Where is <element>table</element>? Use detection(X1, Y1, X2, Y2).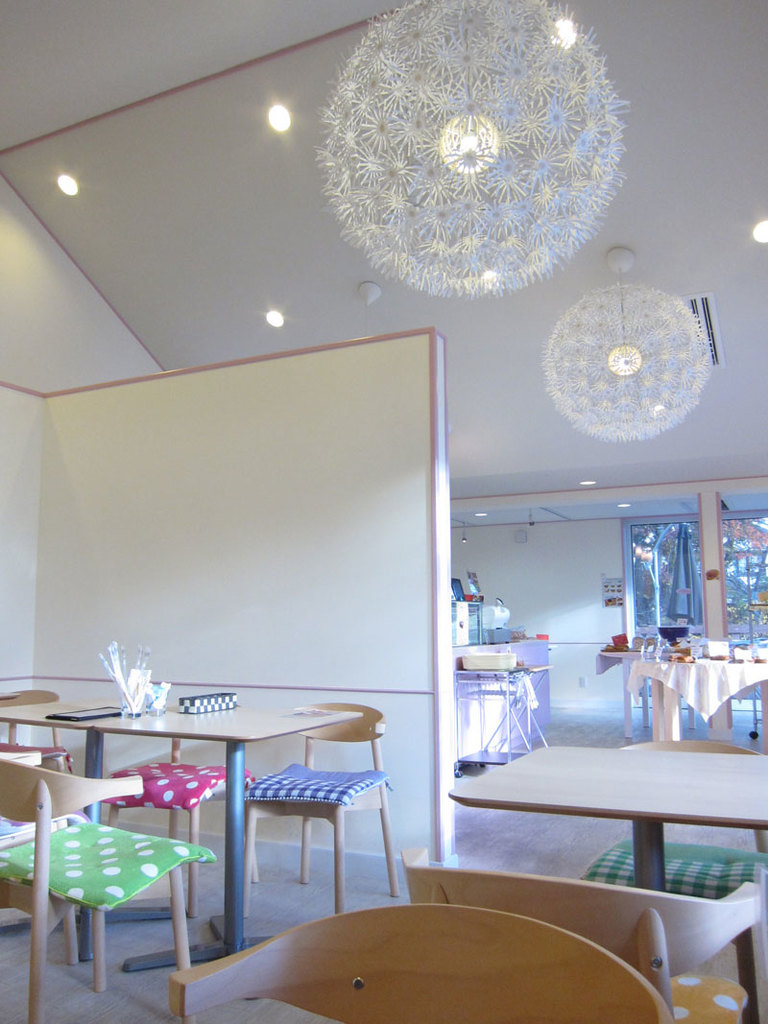
detection(37, 717, 392, 977).
